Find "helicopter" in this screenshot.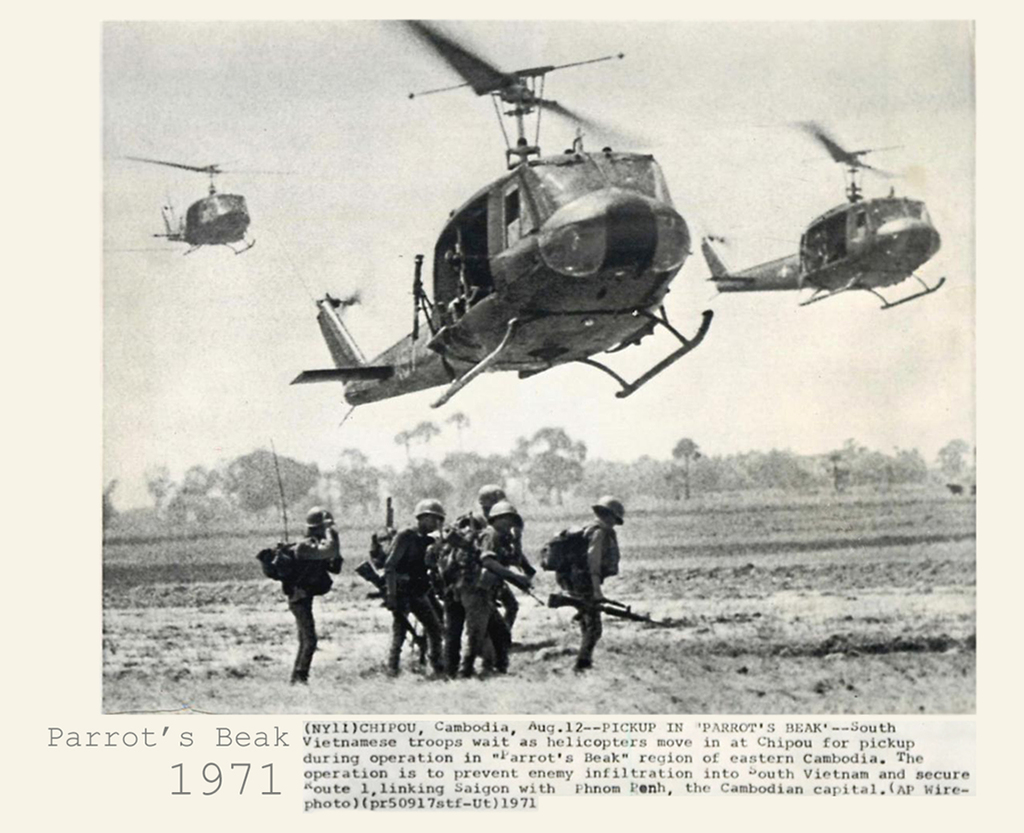
The bounding box for "helicopter" is [701, 121, 947, 322].
